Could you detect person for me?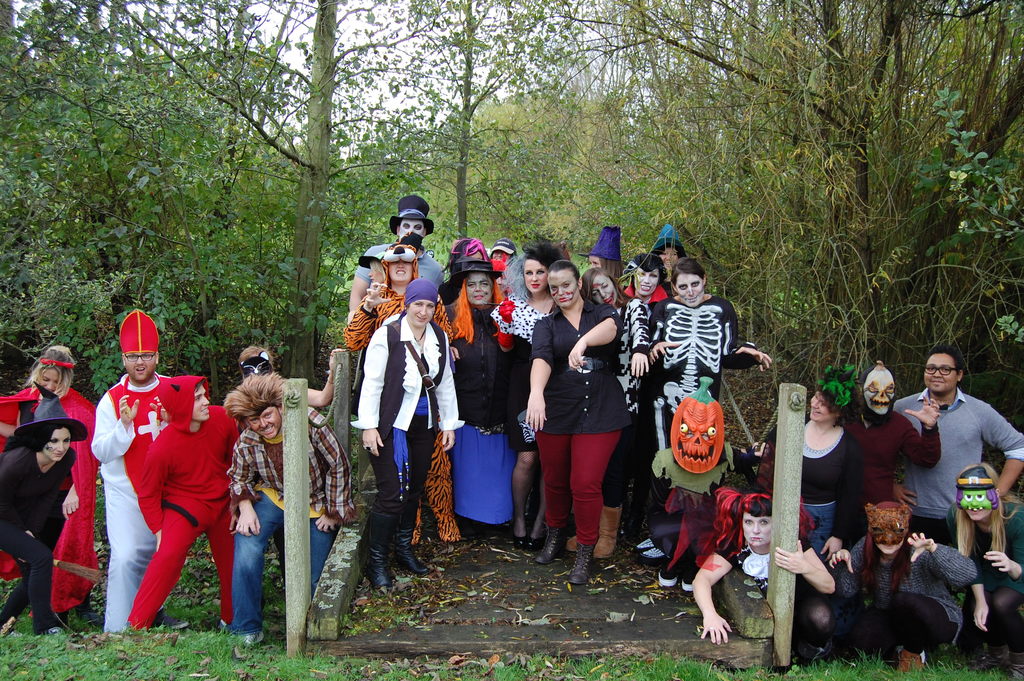
Detection result: 897, 340, 1023, 541.
